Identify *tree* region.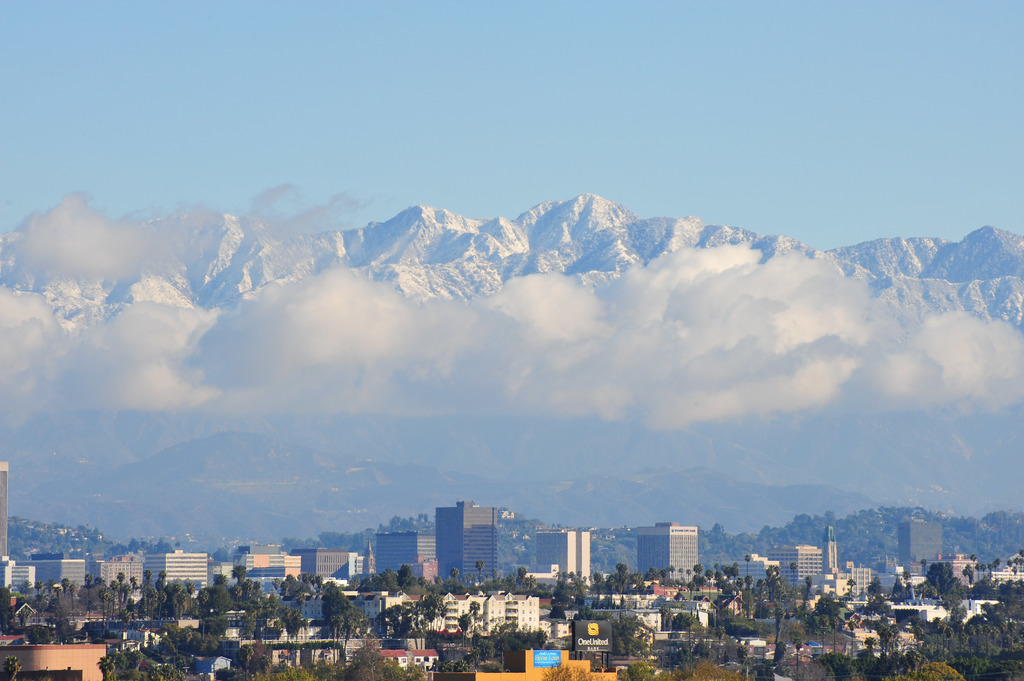
Region: 744,556,753,577.
